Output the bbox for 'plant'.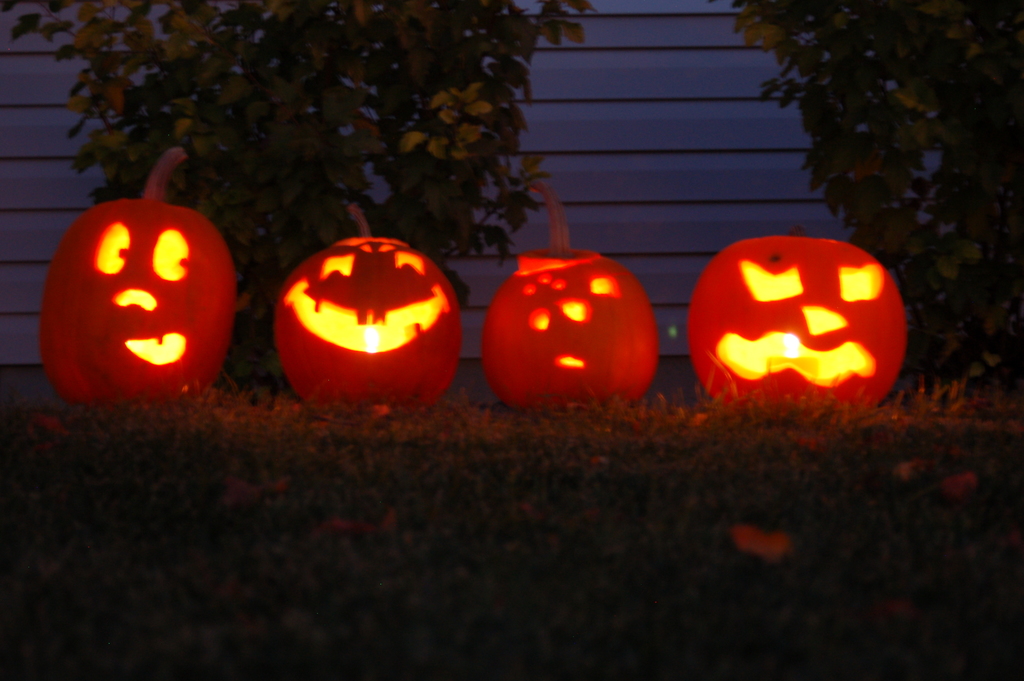
l=730, t=0, r=1023, b=398.
